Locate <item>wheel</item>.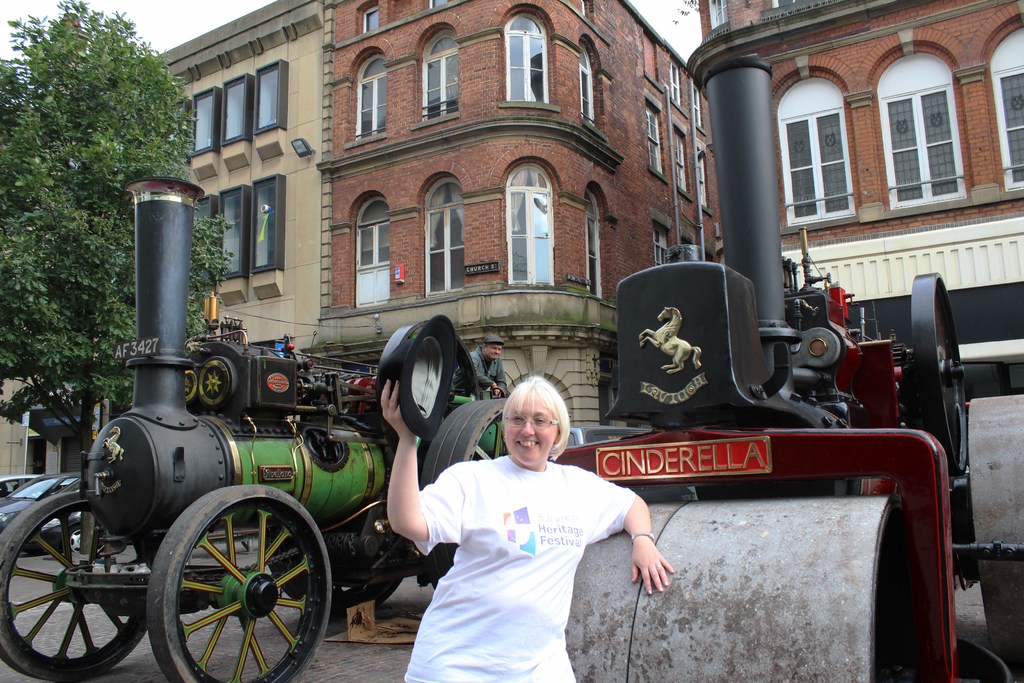
Bounding box: box(0, 489, 148, 682).
